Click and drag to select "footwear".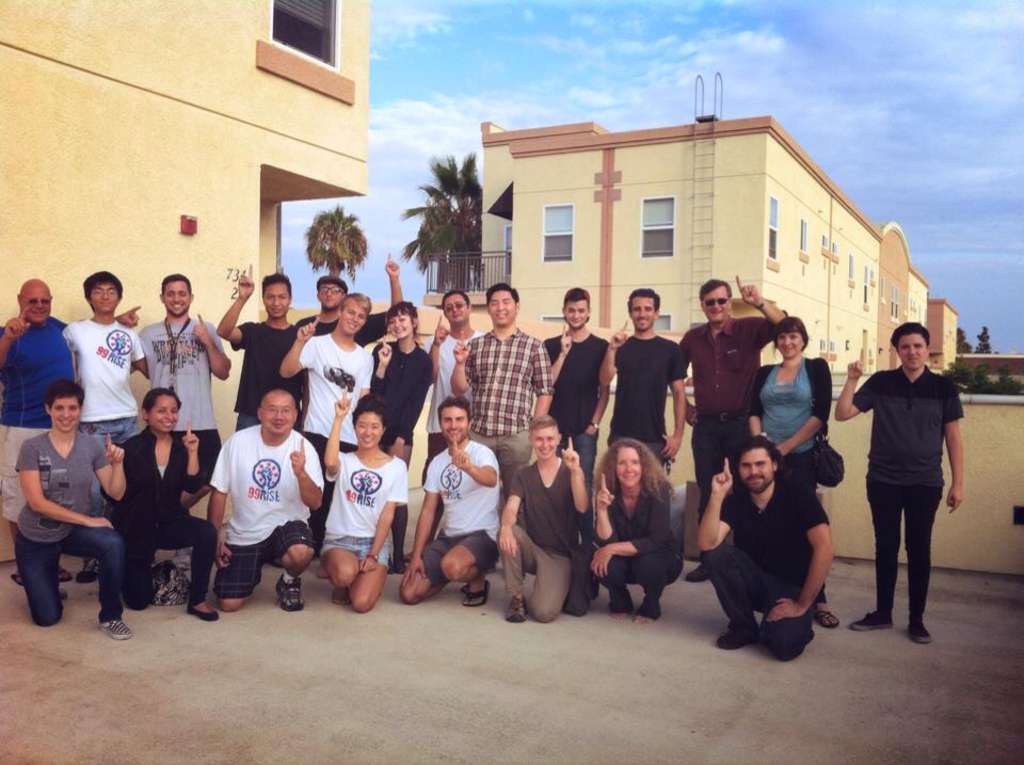
Selection: x1=718, y1=611, x2=748, y2=656.
